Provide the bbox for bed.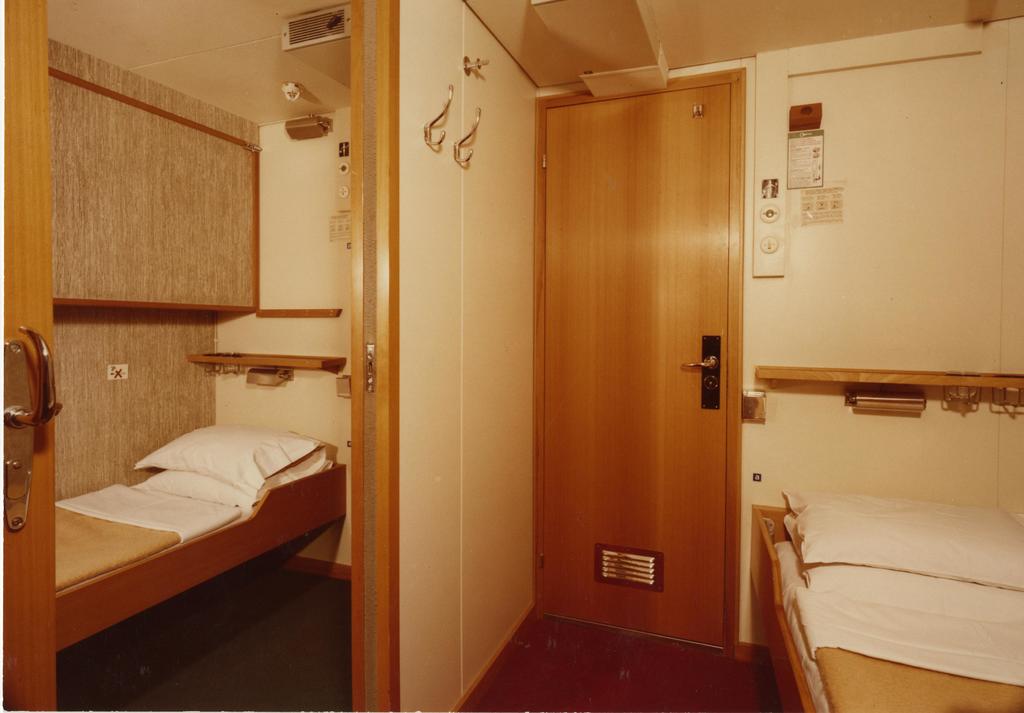
(left=749, top=492, right=1023, bottom=712).
